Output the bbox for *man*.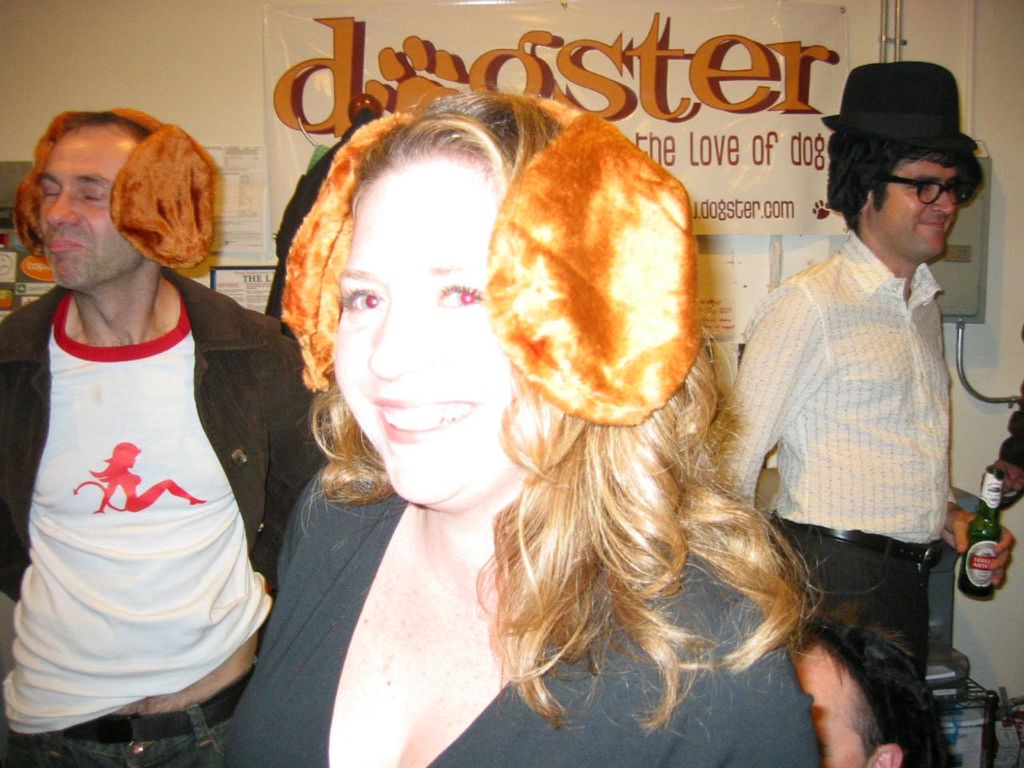
(left=0, top=105, right=333, bottom=767).
